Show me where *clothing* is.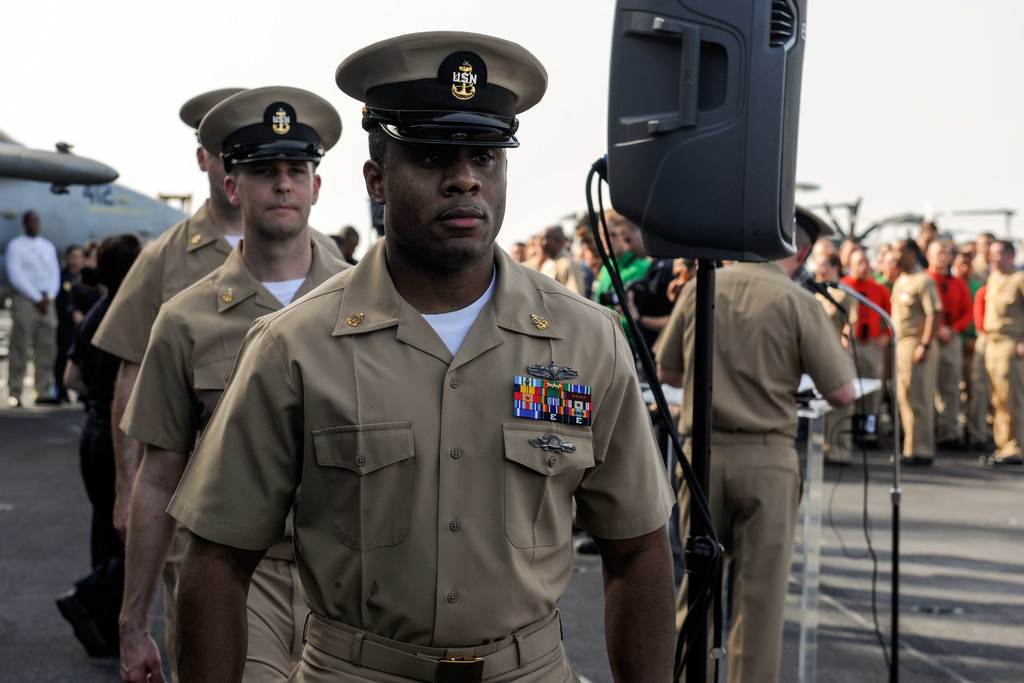
*clothing* is at pyautogui.locateOnScreen(586, 247, 645, 323).
